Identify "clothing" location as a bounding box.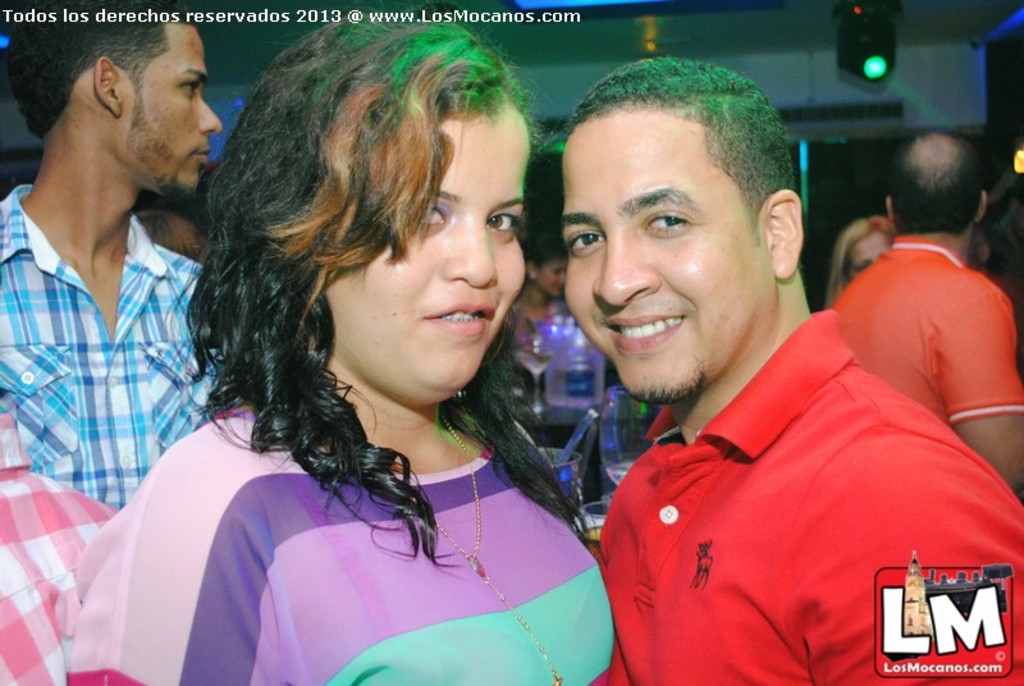
BBox(61, 392, 618, 685).
